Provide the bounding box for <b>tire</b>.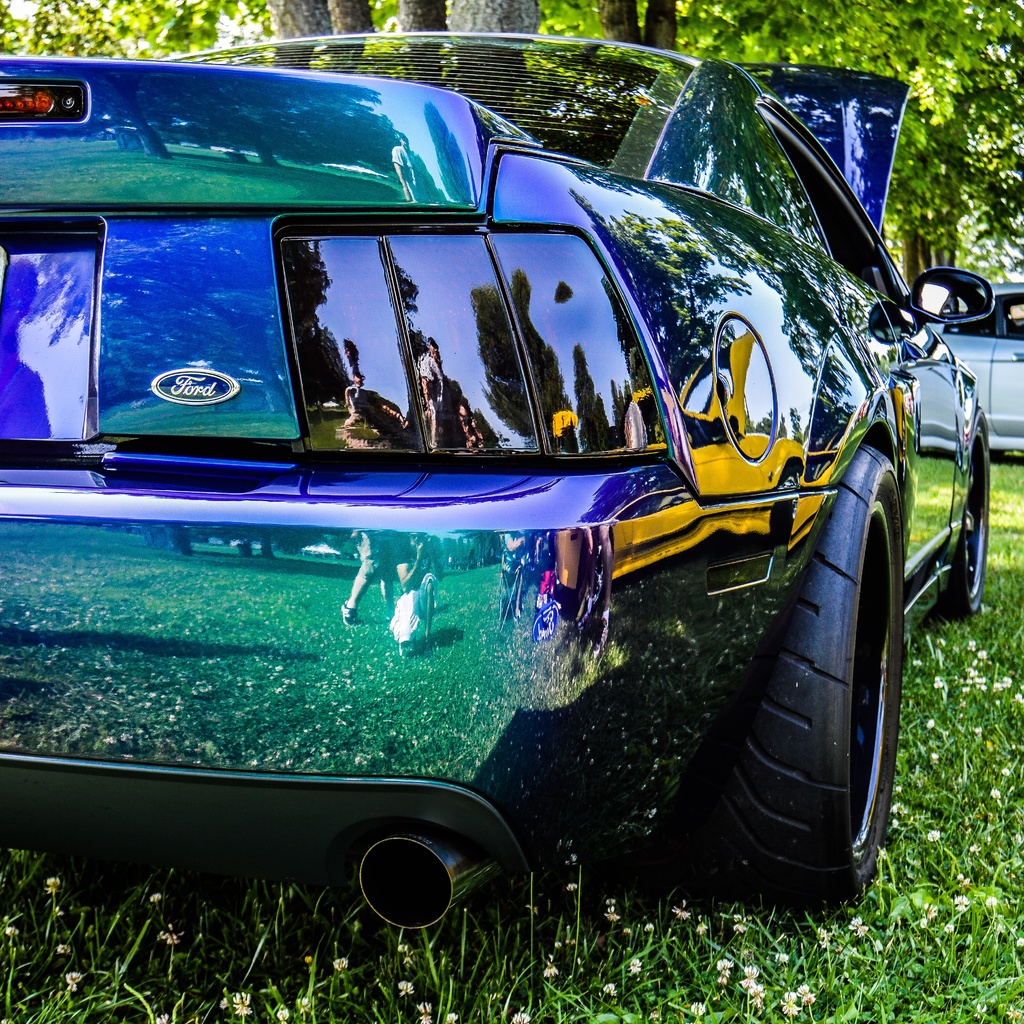
688, 429, 922, 920.
